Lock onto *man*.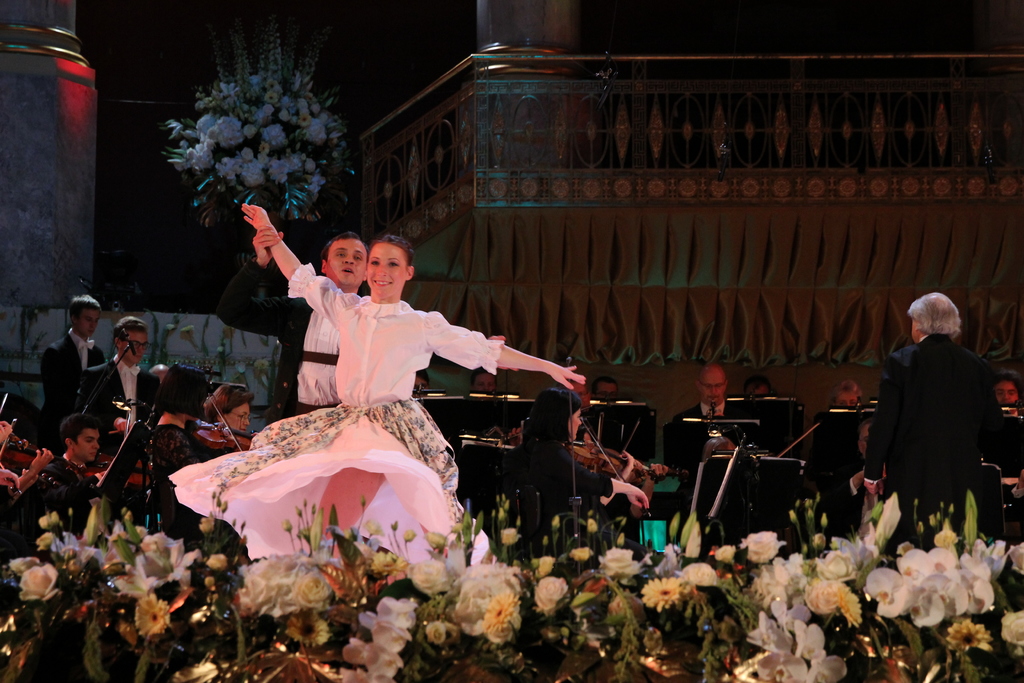
Locked: [left=85, top=311, right=152, bottom=415].
